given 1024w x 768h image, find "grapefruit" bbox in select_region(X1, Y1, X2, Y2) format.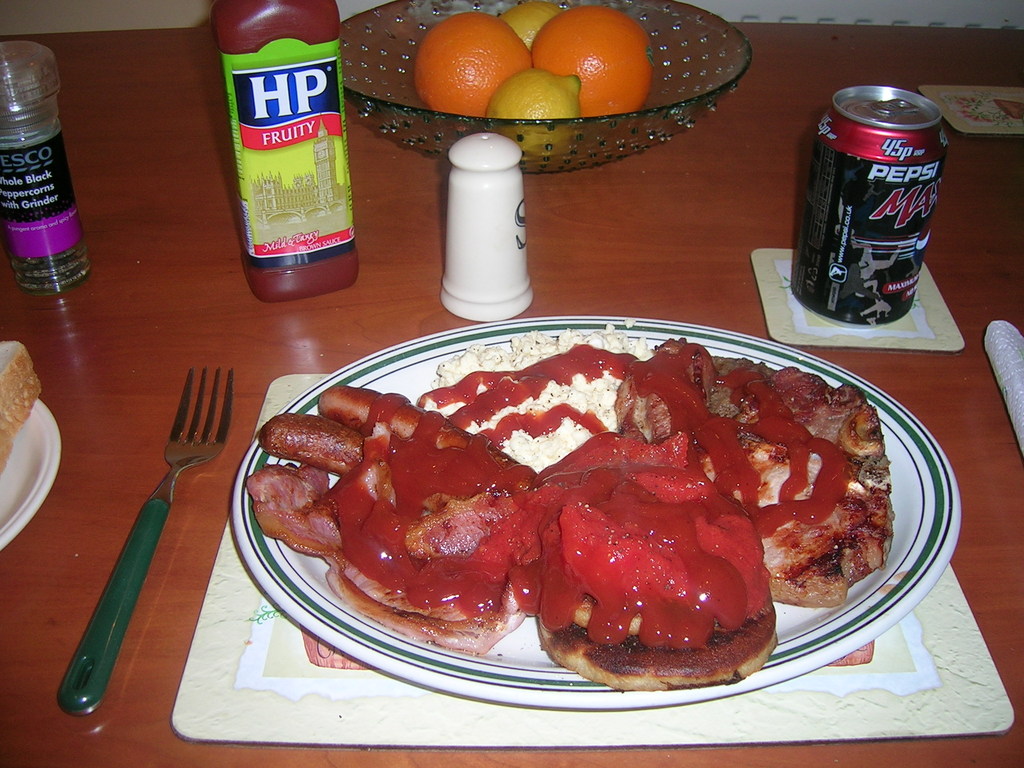
select_region(419, 12, 529, 118).
